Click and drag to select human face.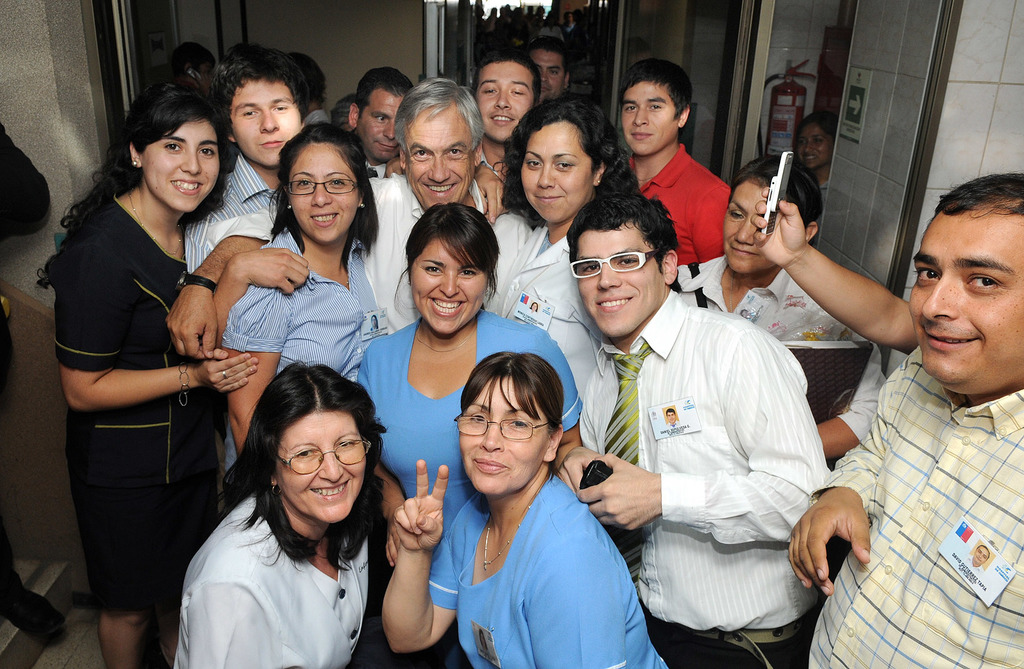
Selection: left=408, top=236, right=487, bottom=334.
